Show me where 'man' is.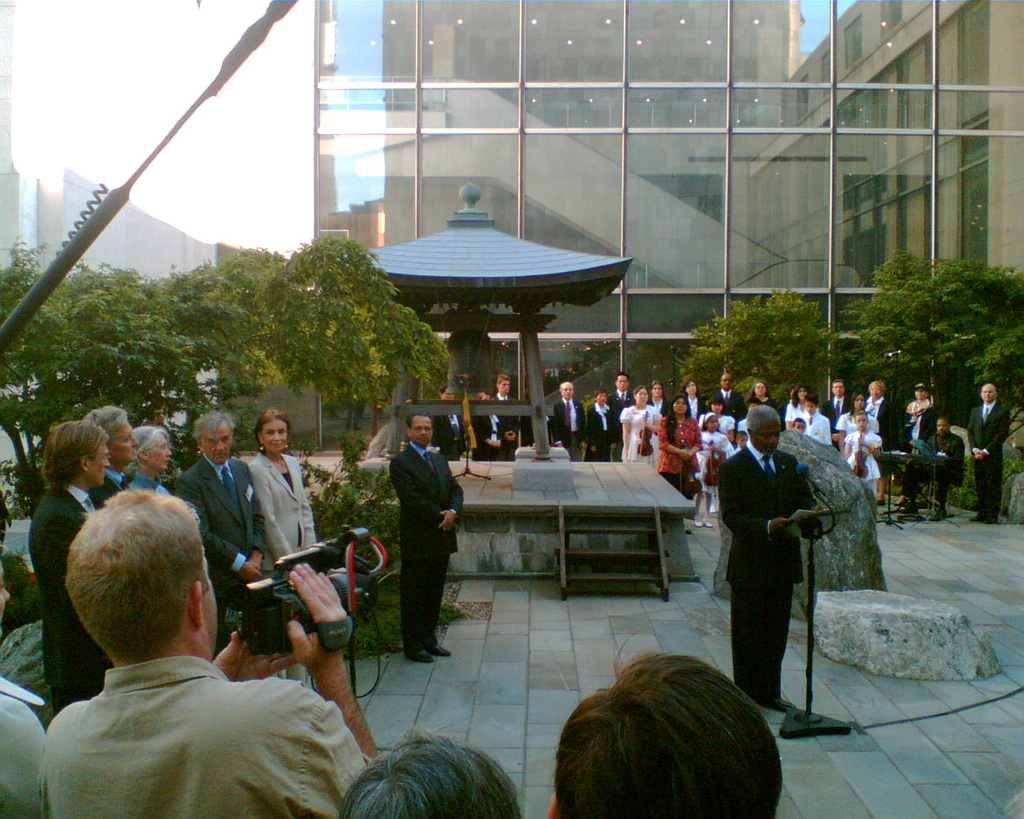
'man' is at 716, 402, 830, 707.
